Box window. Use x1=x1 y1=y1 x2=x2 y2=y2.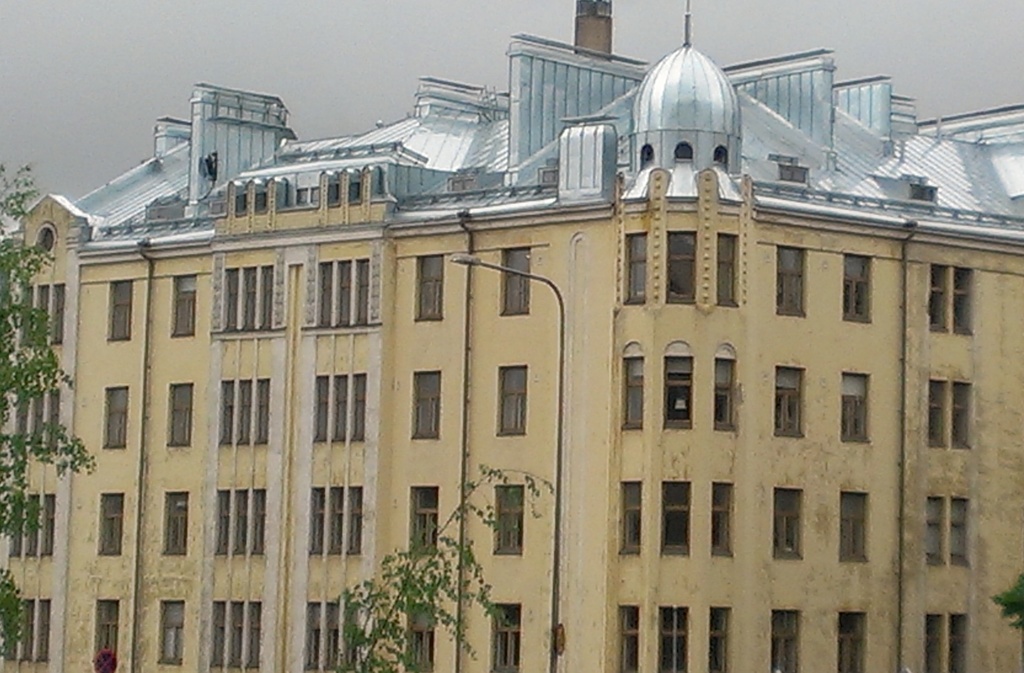
x1=621 y1=478 x2=641 y2=554.
